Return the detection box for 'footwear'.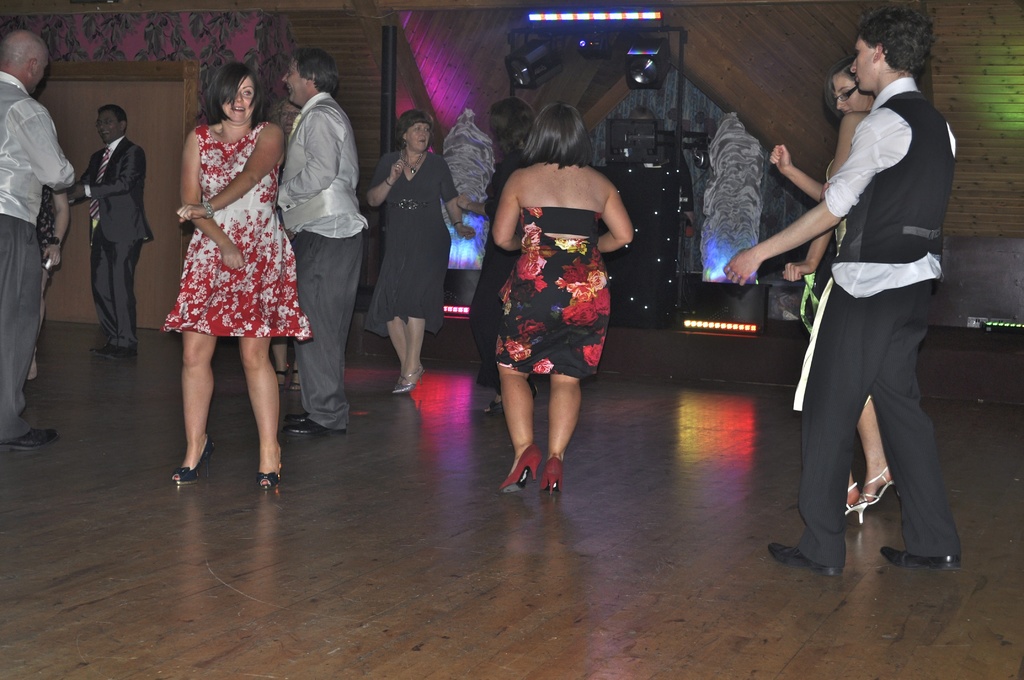
bbox(104, 339, 142, 362).
